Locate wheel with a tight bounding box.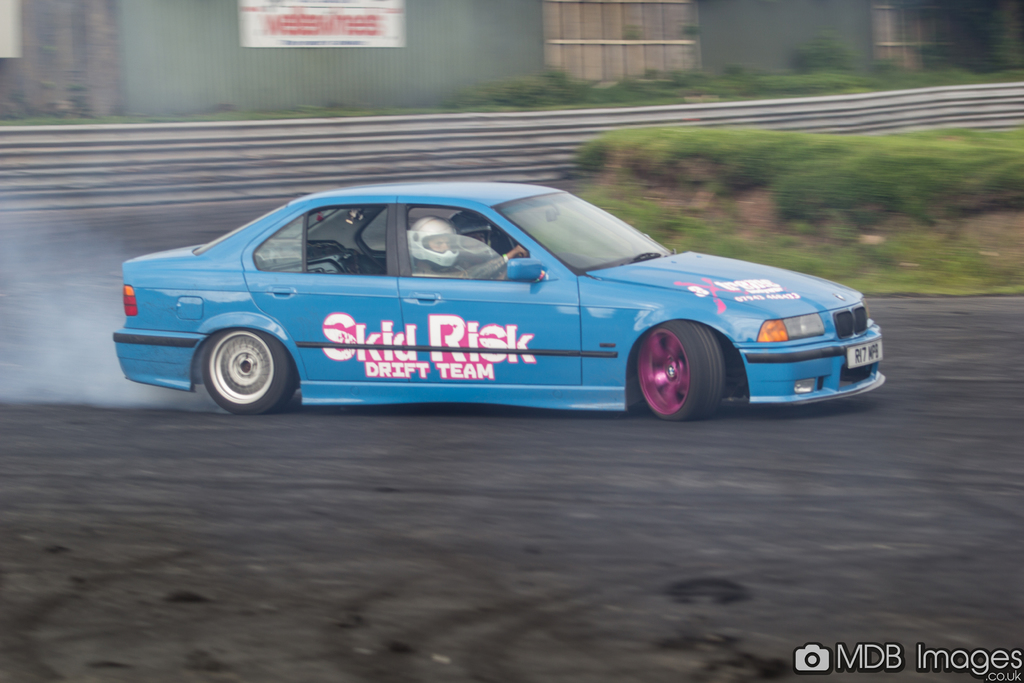
<region>635, 325, 724, 413</region>.
